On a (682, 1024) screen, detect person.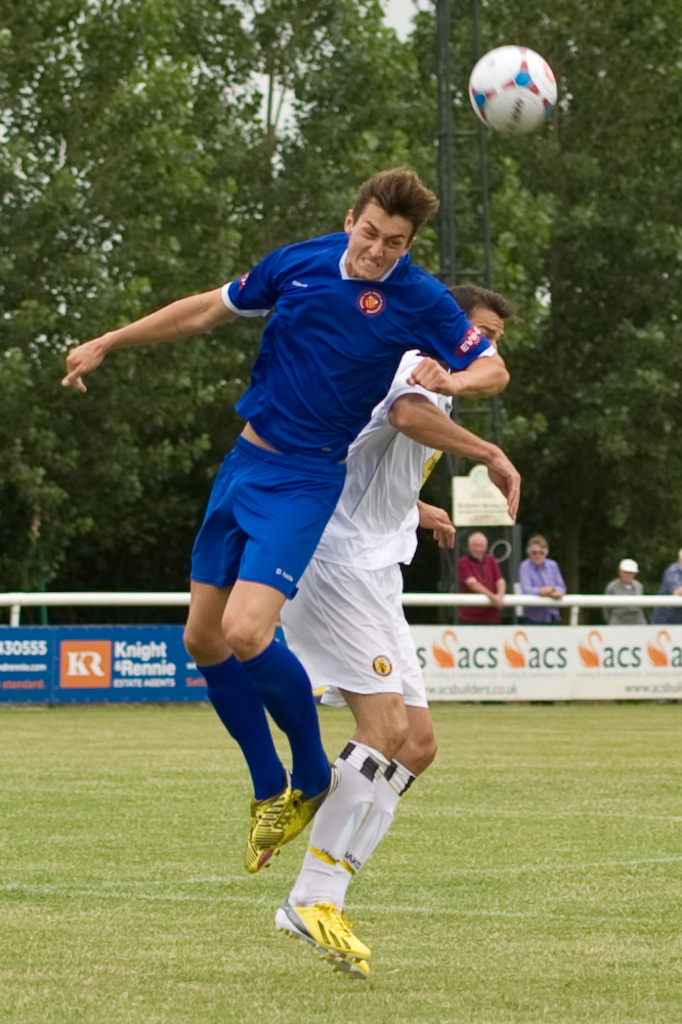
{"x1": 60, "y1": 164, "x2": 508, "y2": 872}.
